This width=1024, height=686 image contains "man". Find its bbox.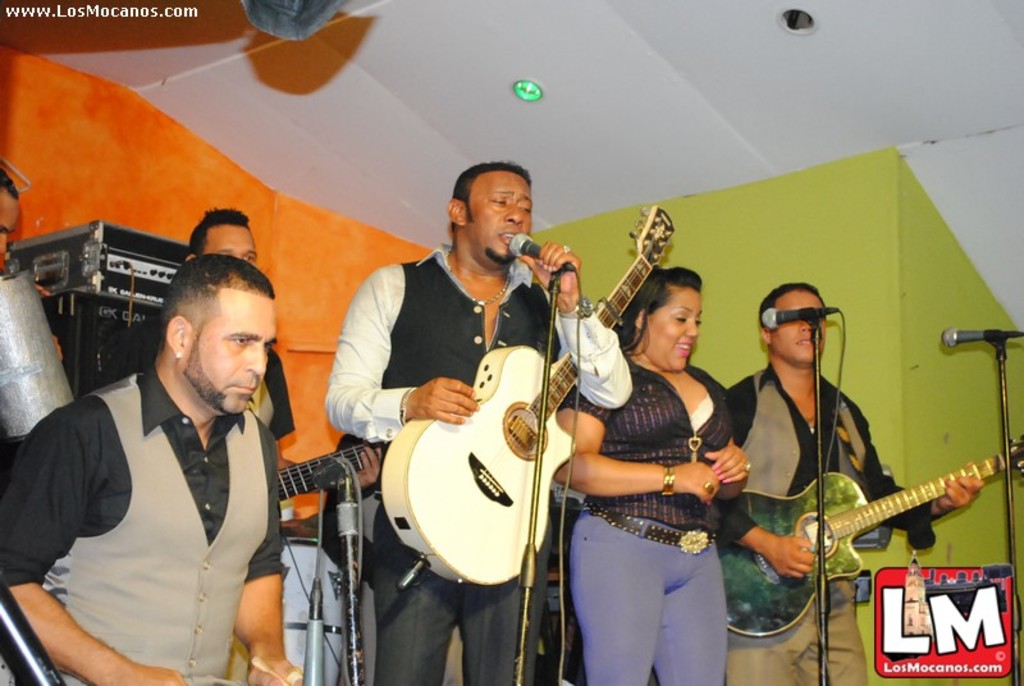
BBox(27, 255, 310, 682).
